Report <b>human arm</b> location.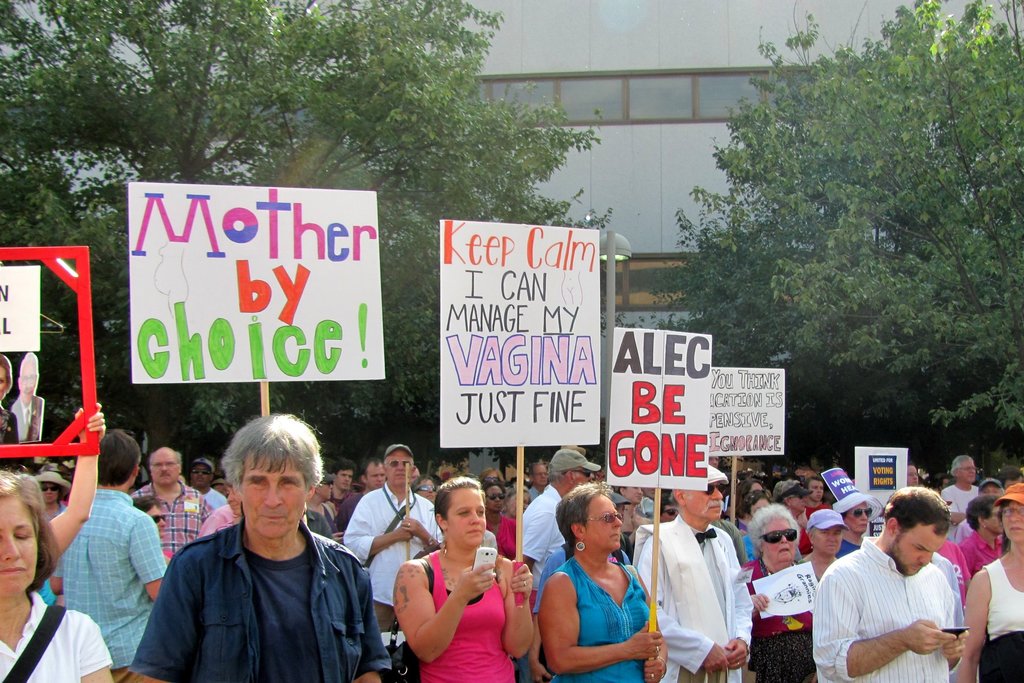
Report: 122/514/169/604.
